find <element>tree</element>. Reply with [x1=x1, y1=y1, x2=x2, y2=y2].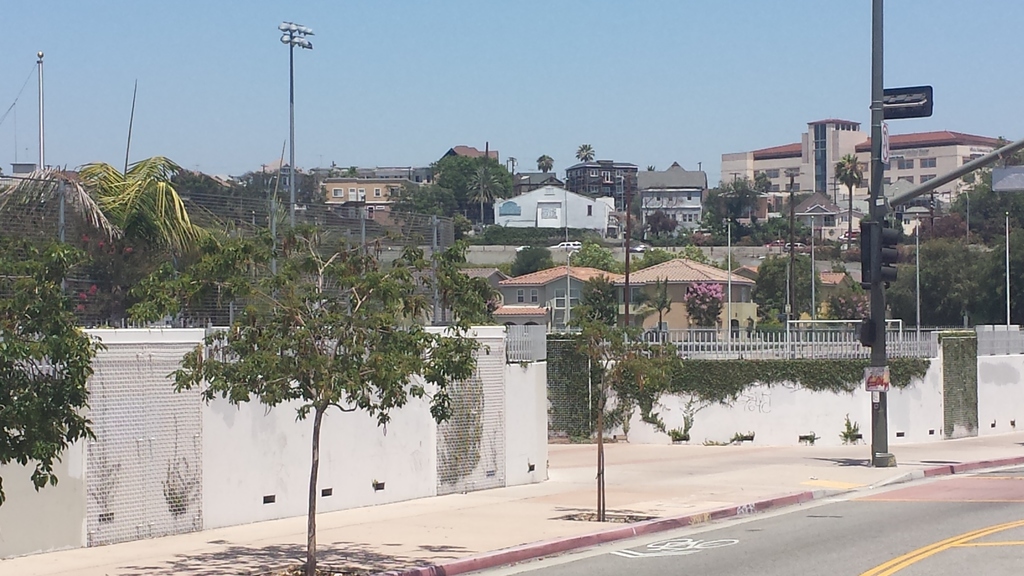
[x1=566, y1=228, x2=616, y2=277].
